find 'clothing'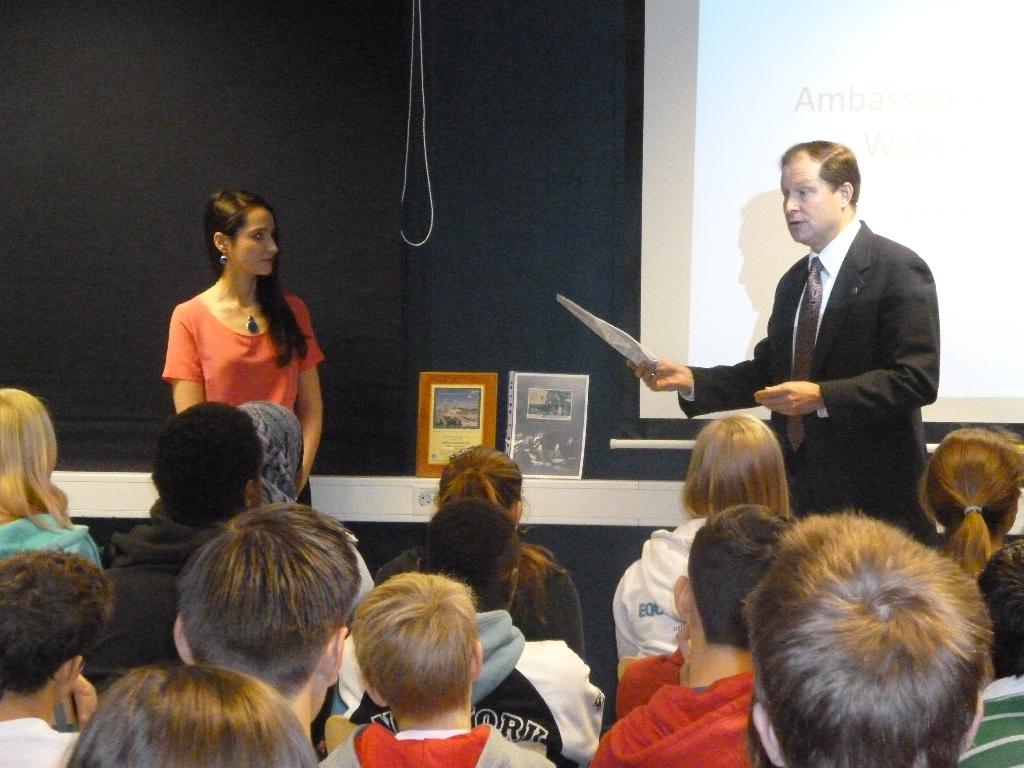
0, 495, 120, 590
